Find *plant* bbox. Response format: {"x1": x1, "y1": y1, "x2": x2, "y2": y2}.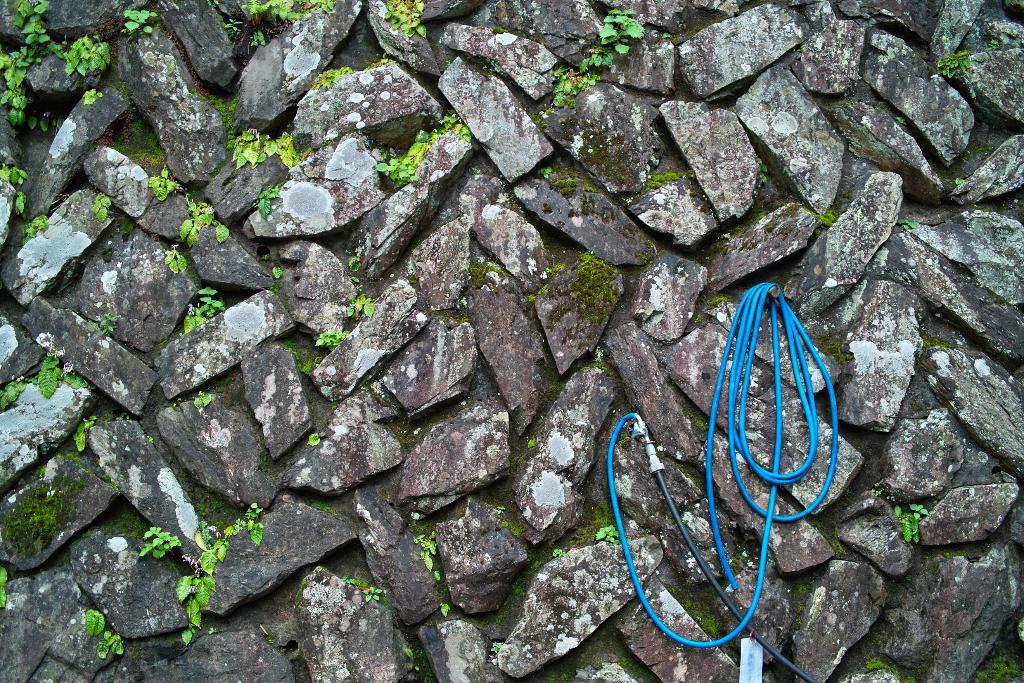
{"x1": 953, "y1": 171, "x2": 963, "y2": 185}.
